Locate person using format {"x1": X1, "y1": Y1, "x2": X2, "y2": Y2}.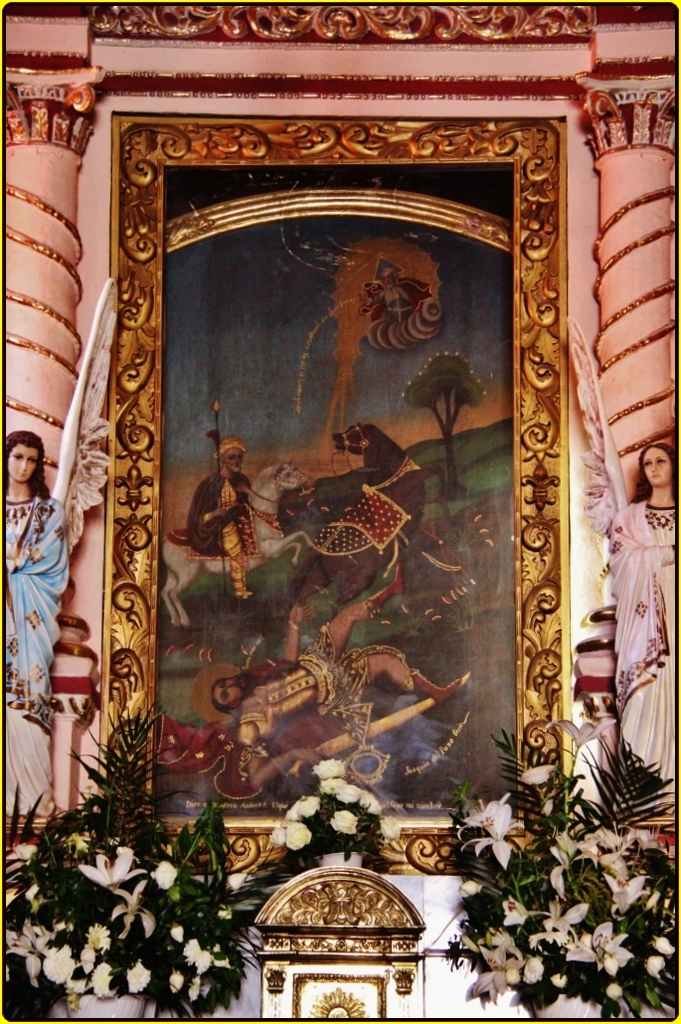
{"x1": 3, "y1": 427, "x2": 69, "y2": 724}.
